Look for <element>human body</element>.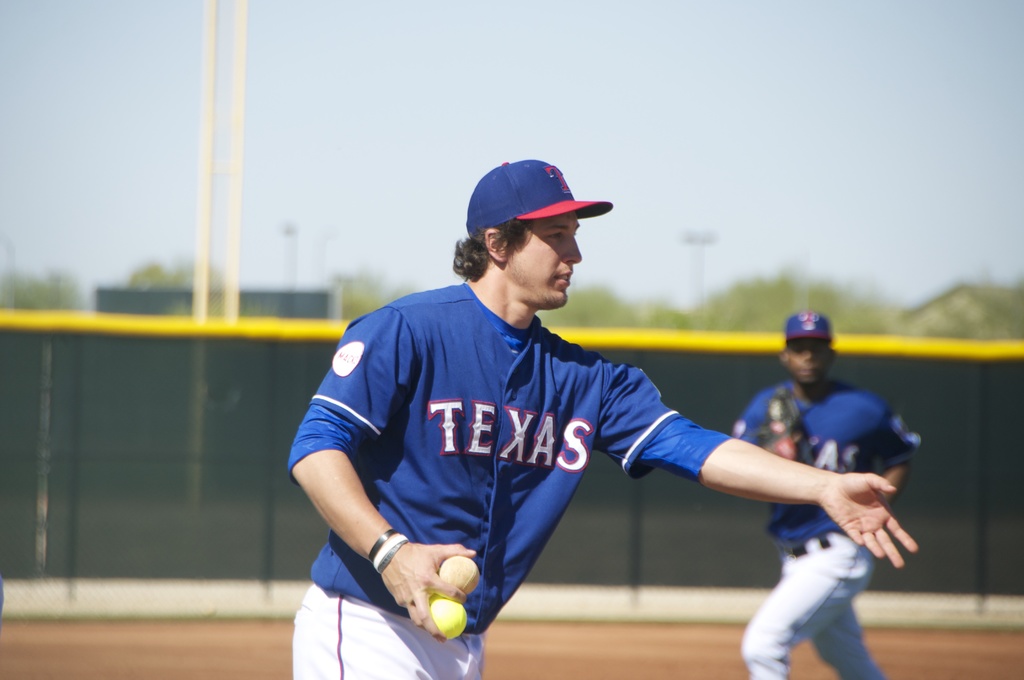
Found: x1=291 y1=155 x2=920 y2=679.
